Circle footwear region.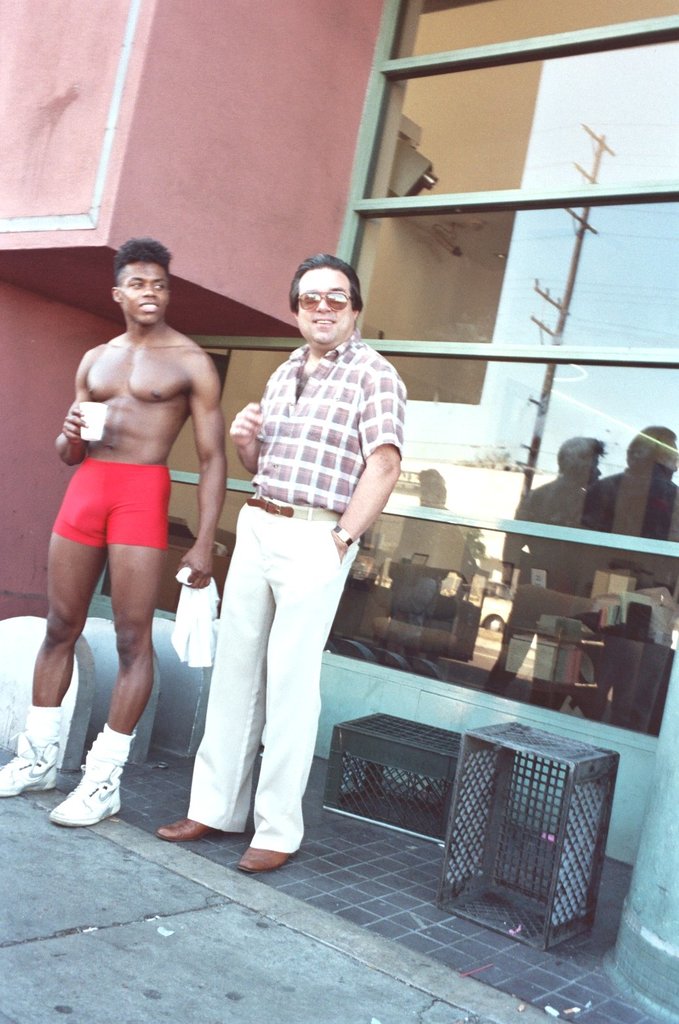
Region: bbox(156, 811, 208, 839).
